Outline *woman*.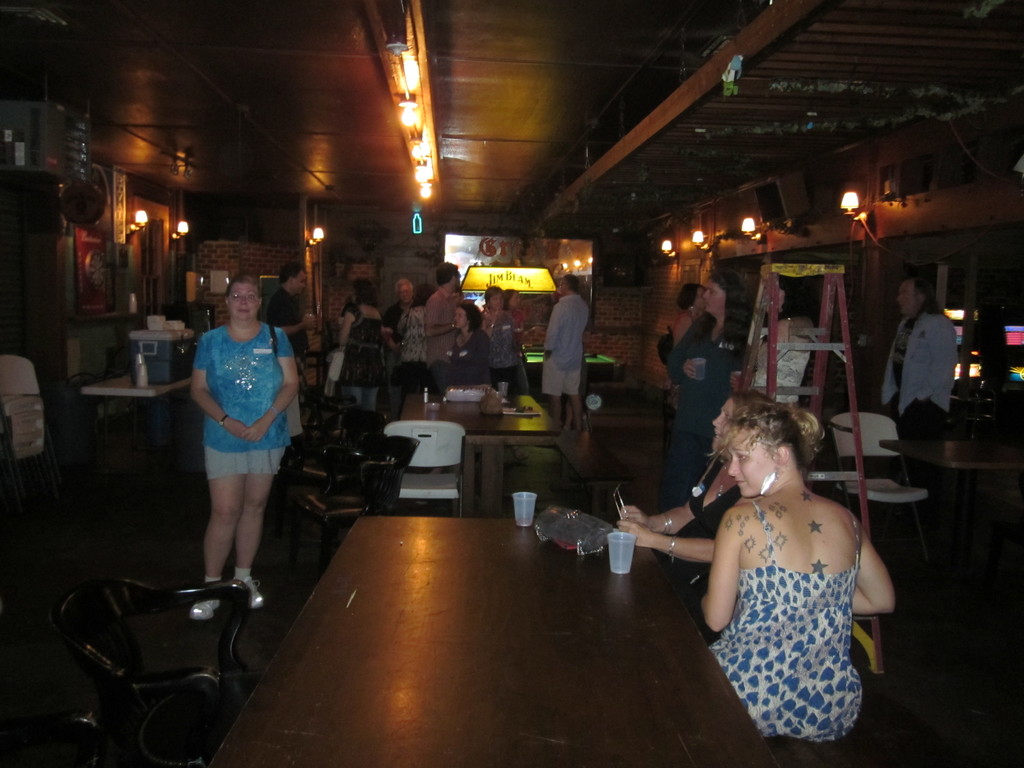
Outline: (752, 273, 819, 406).
